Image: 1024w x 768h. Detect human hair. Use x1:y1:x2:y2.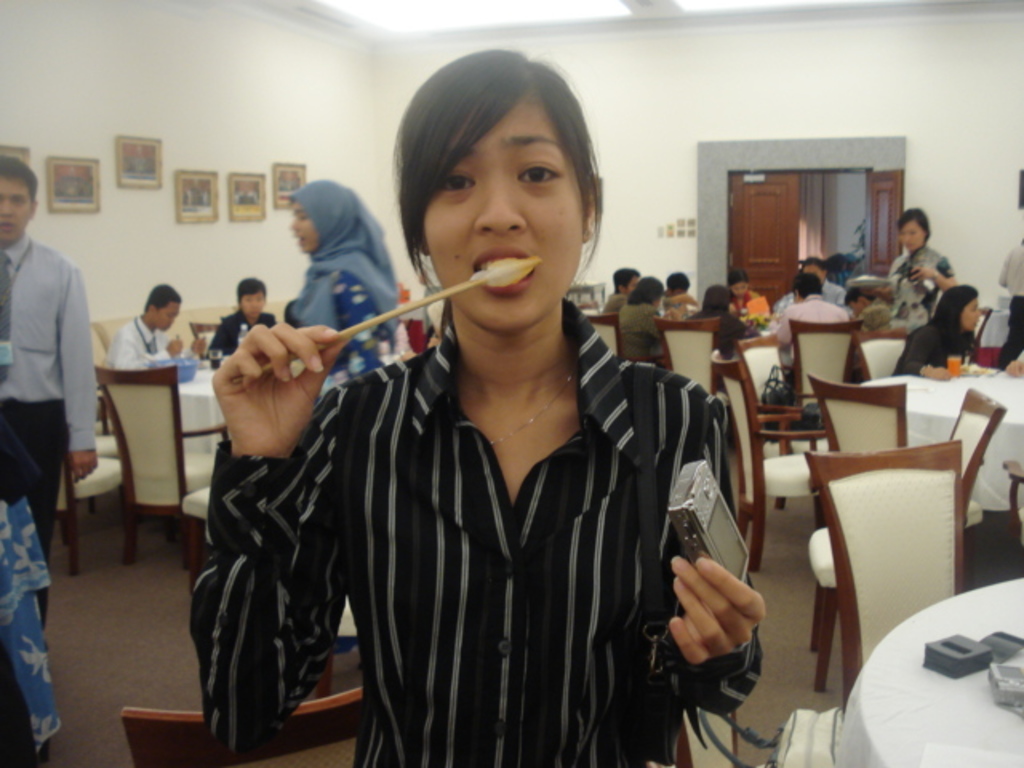
611:266:642:293.
